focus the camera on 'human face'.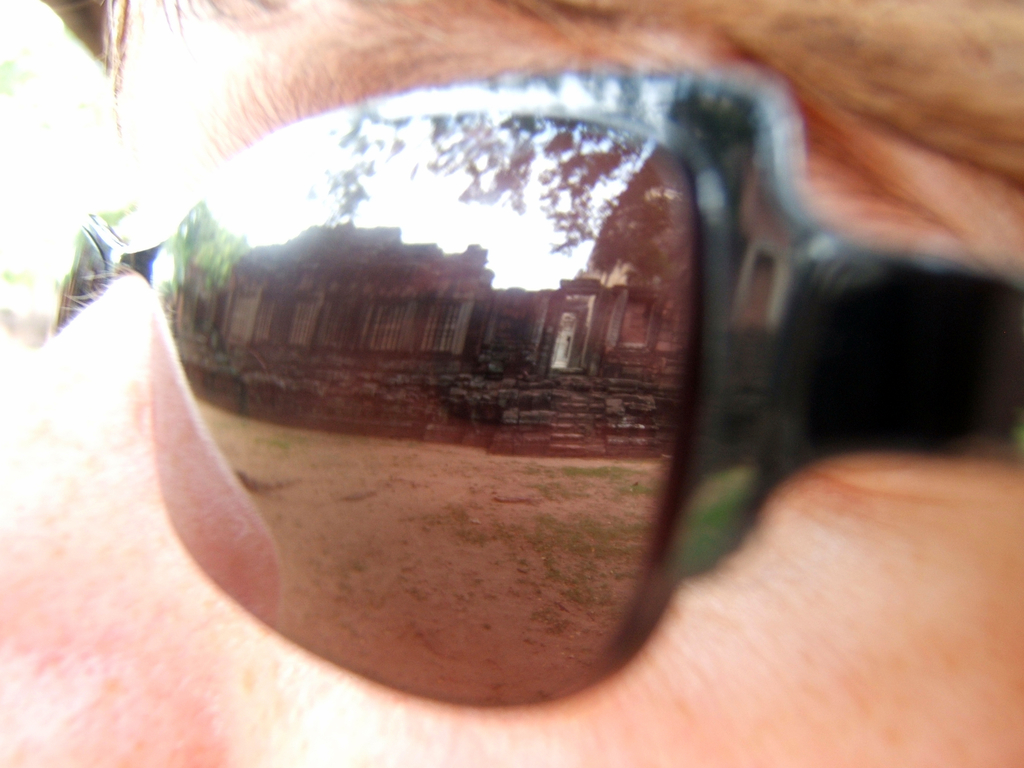
Focus region: bbox=[0, 0, 1023, 767].
